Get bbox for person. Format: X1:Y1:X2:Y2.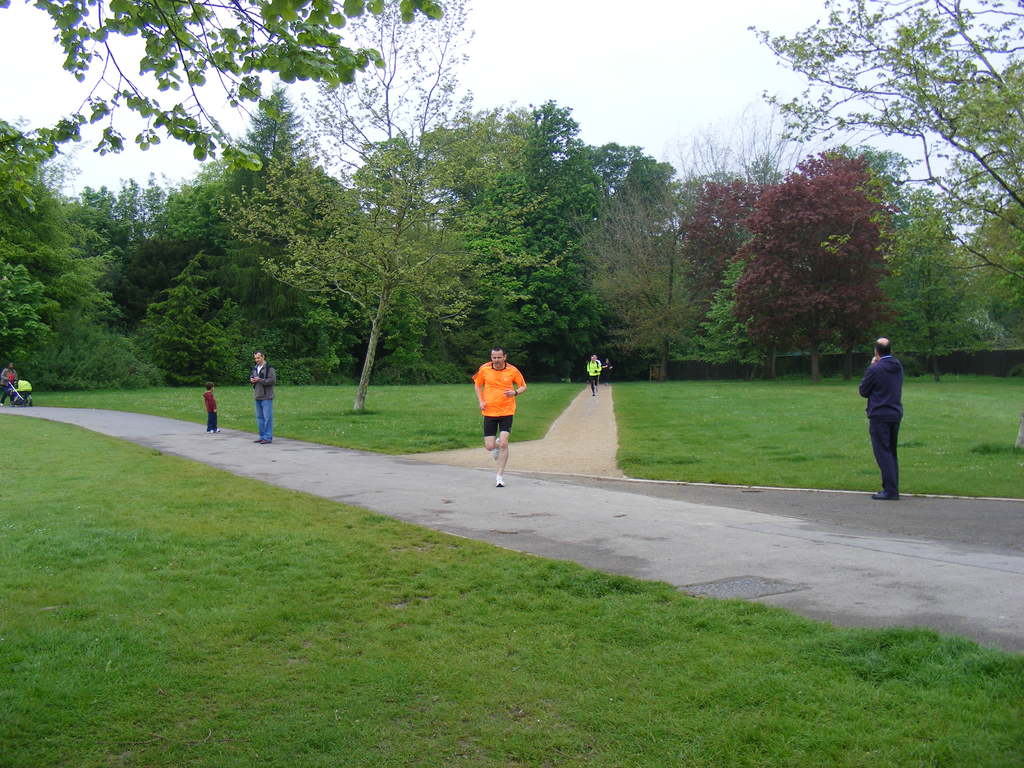
602:356:613:380.
